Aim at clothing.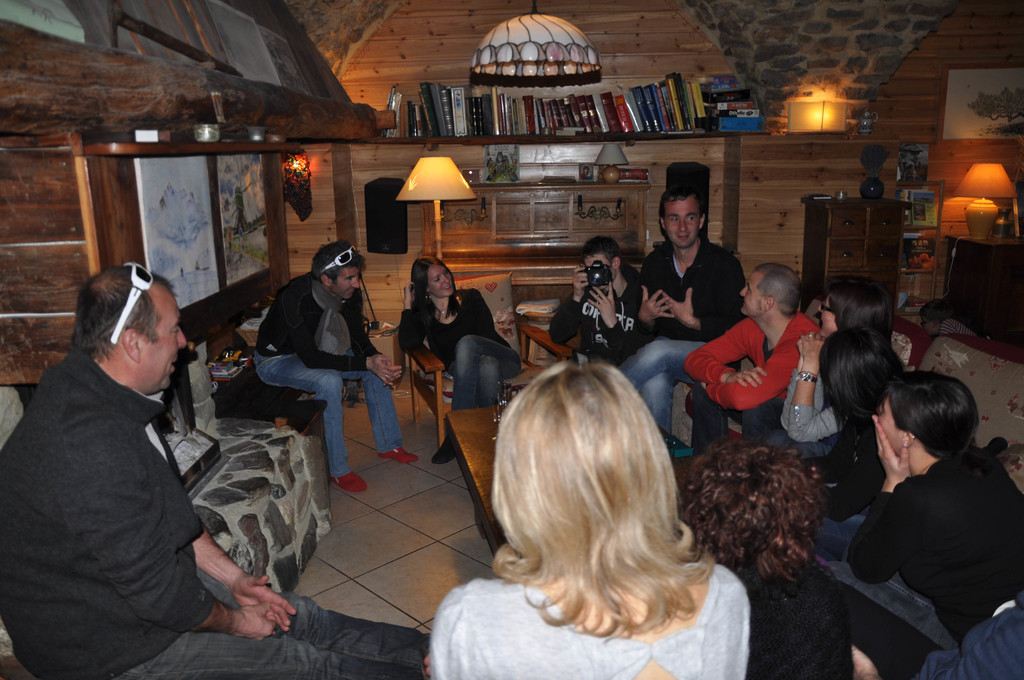
Aimed at (847, 440, 1023, 647).
